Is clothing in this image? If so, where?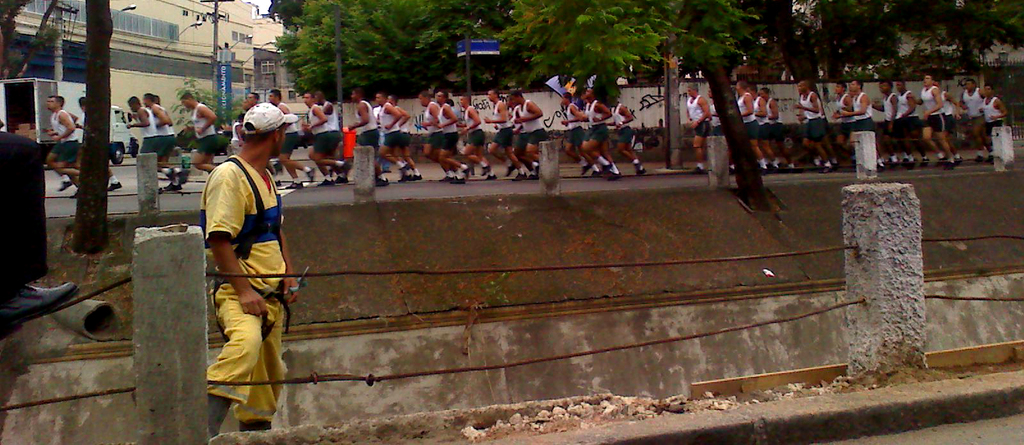
Yes, at bbox(308, 102, 332, 153).
